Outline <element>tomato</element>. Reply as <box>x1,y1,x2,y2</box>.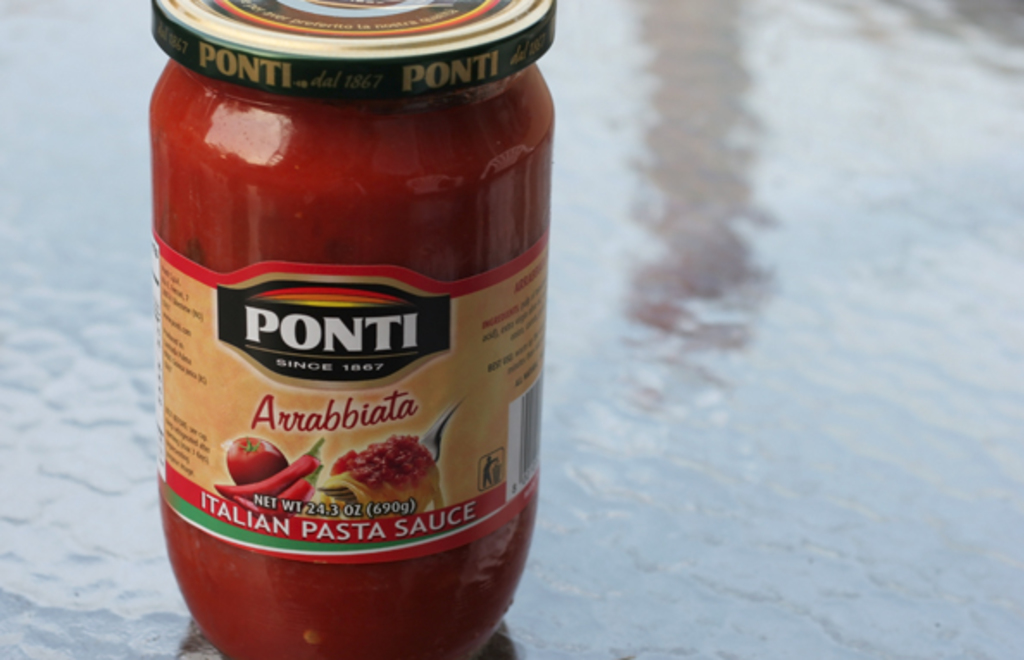
<box>226,431,288,488</box>.
